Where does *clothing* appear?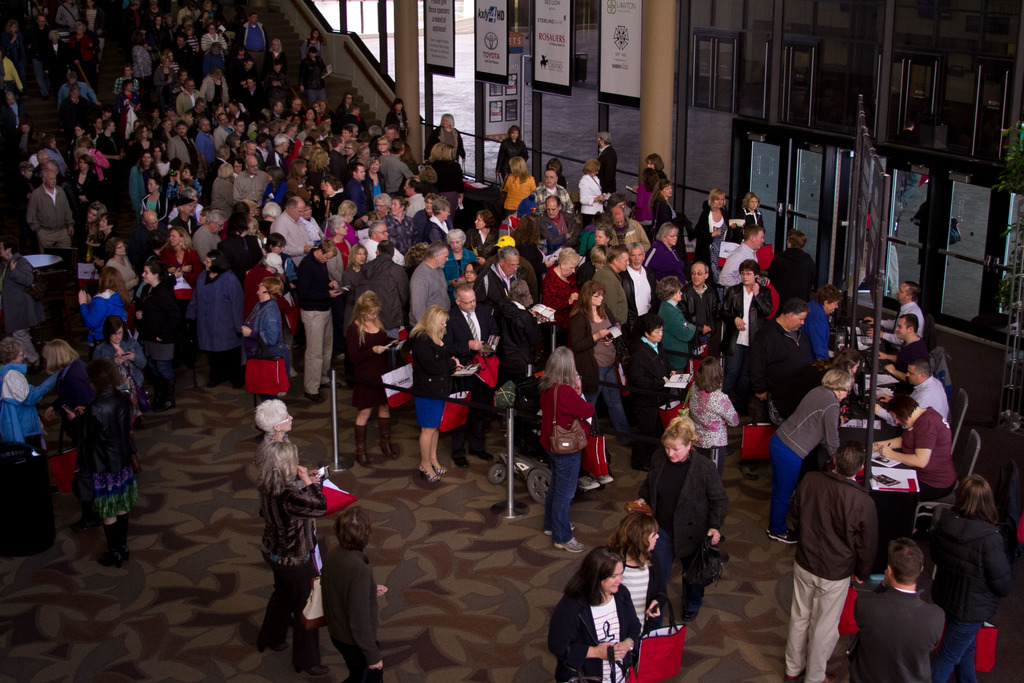
Appears at (x1=484, y1=304, x2=540, y2=383).
